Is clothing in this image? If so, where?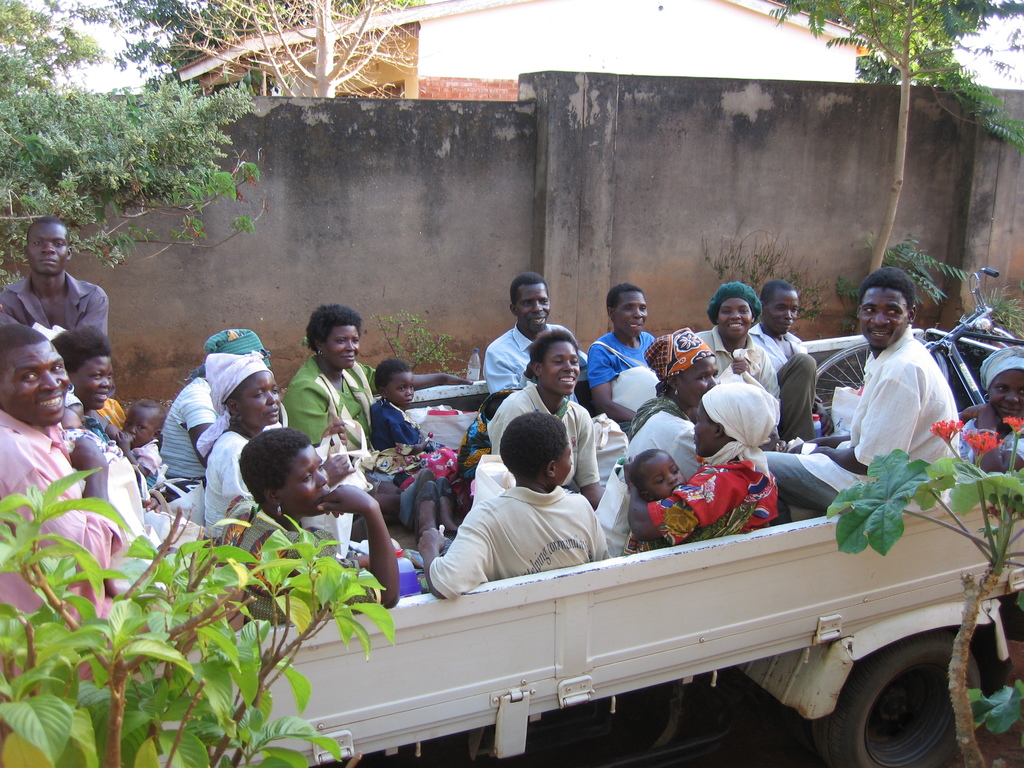
Yes, at 0,408,125,618.
